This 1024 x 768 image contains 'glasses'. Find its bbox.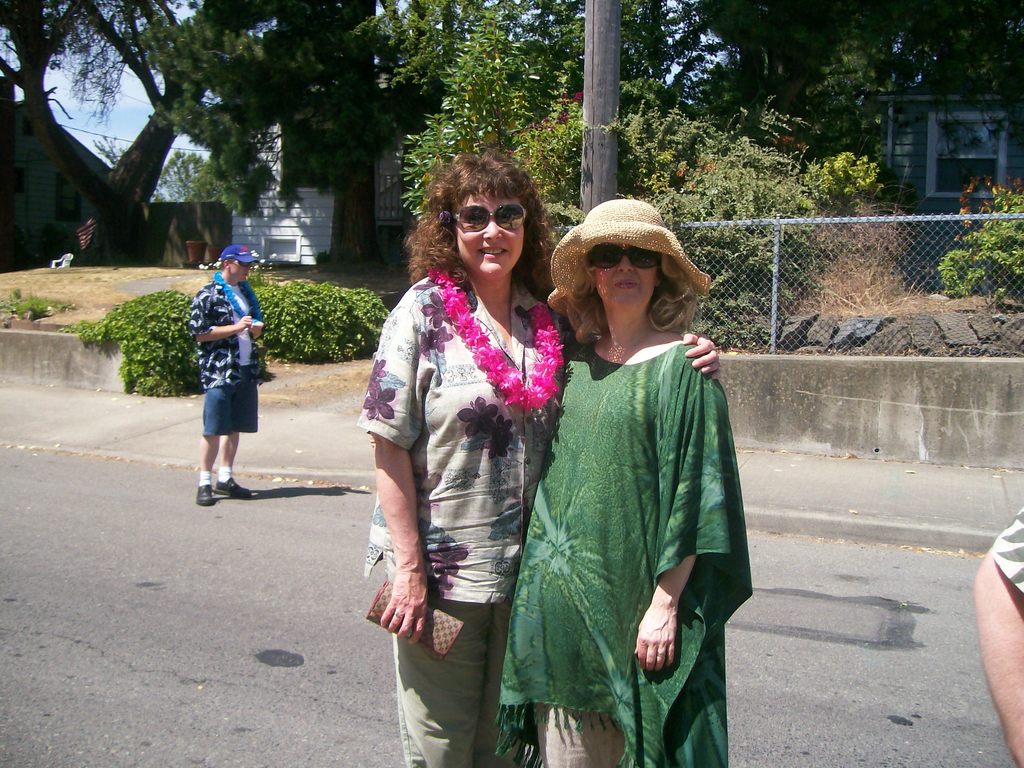
box=[580, 242, 669, 271].
